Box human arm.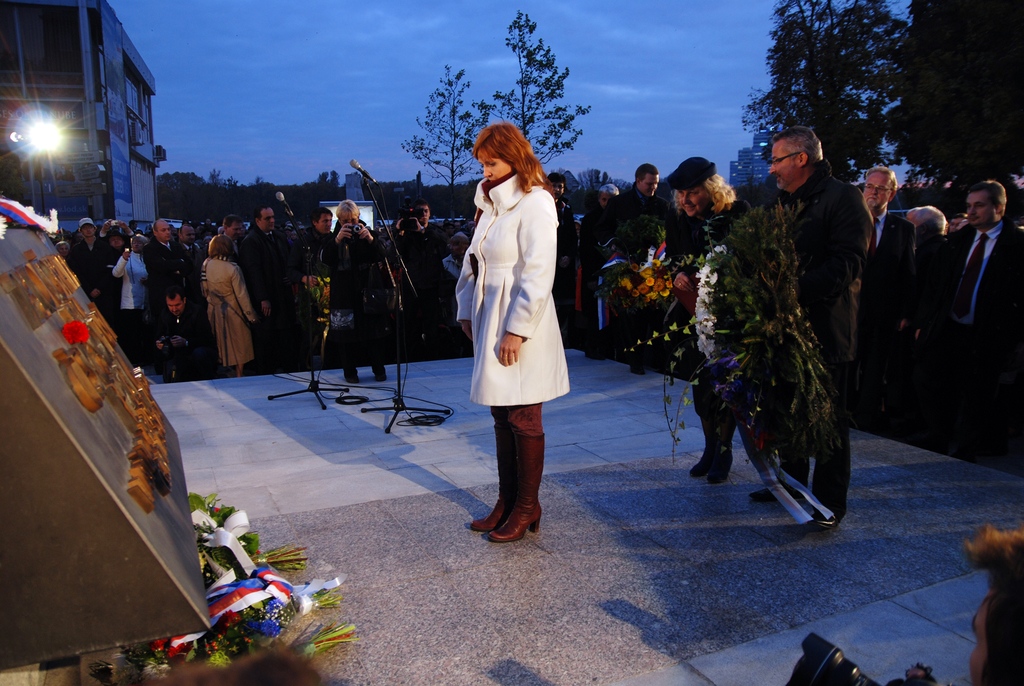
pyautogui.locateOnScreen(494, 184, 559, 361).
